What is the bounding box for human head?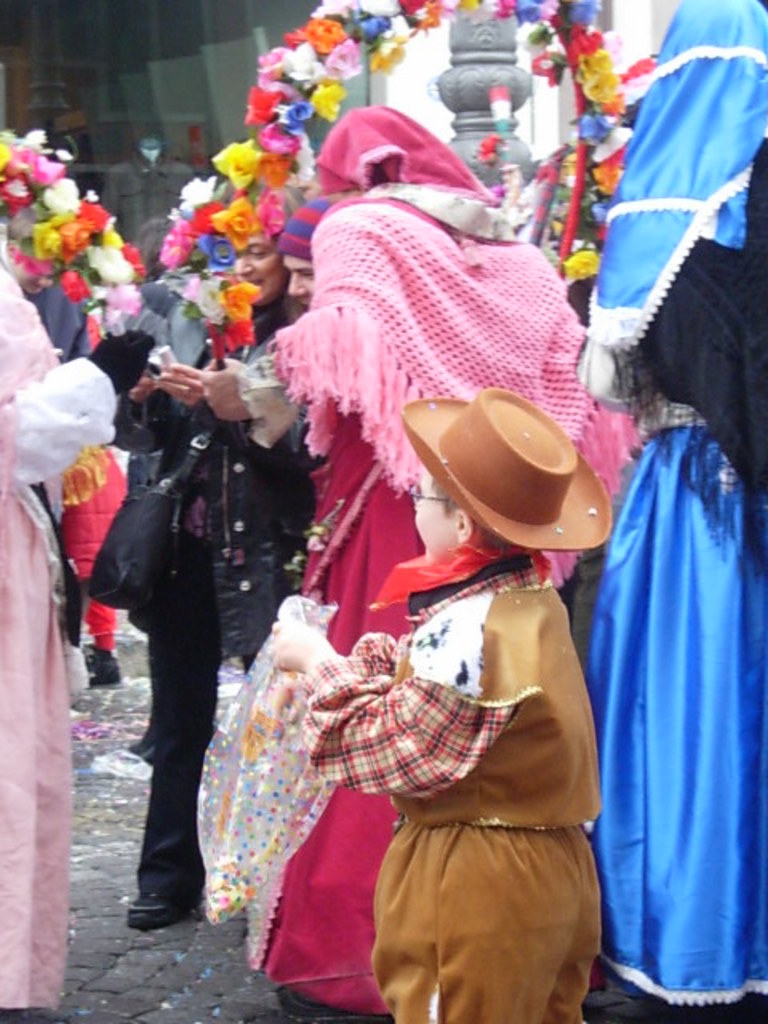
pyautogui.locateOnScreen(278, 189, 339, 301).
